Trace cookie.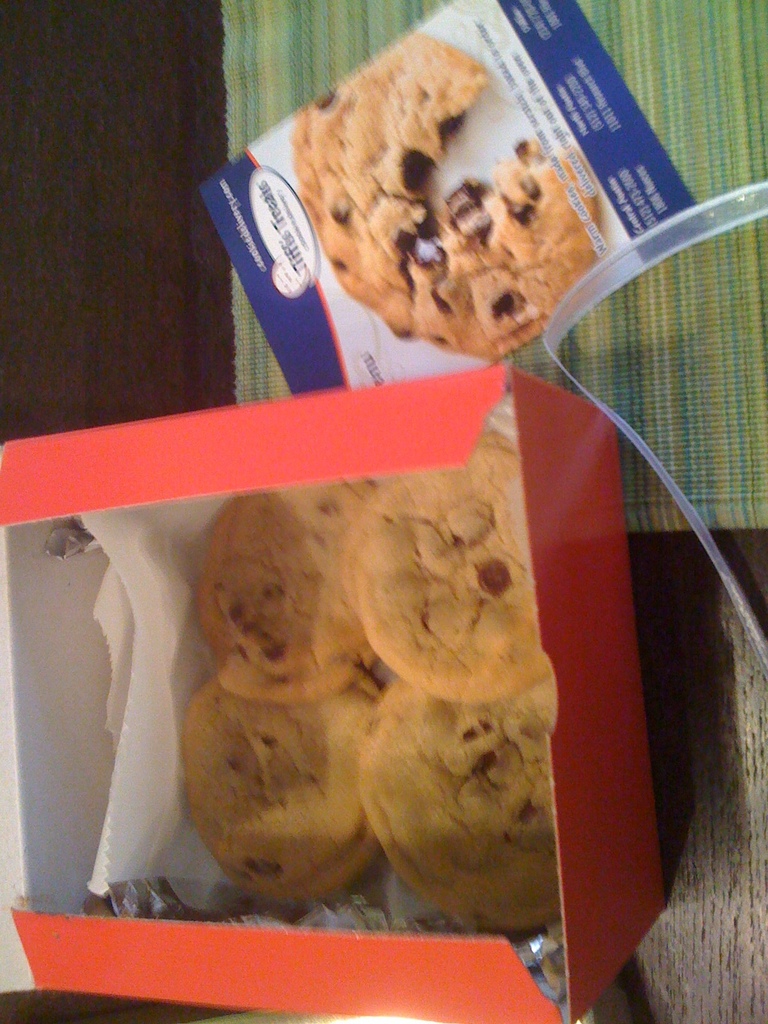
Traced to x1=350, y1=435, x2=553, y2=706.
